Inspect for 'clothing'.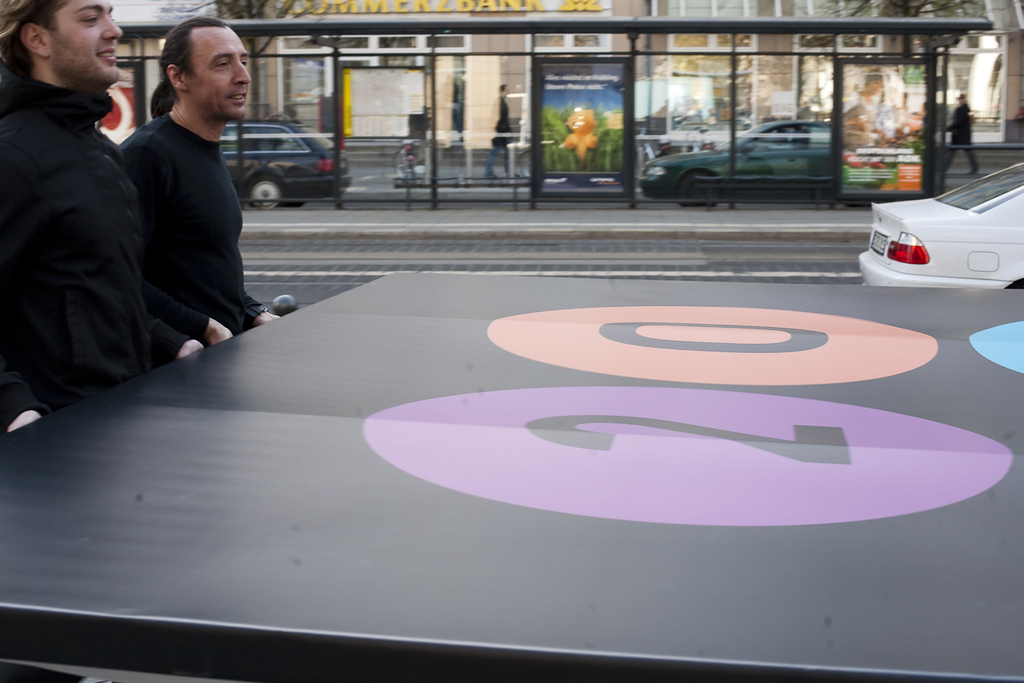
Inspection: BBox(484, 94, 516, 175).
